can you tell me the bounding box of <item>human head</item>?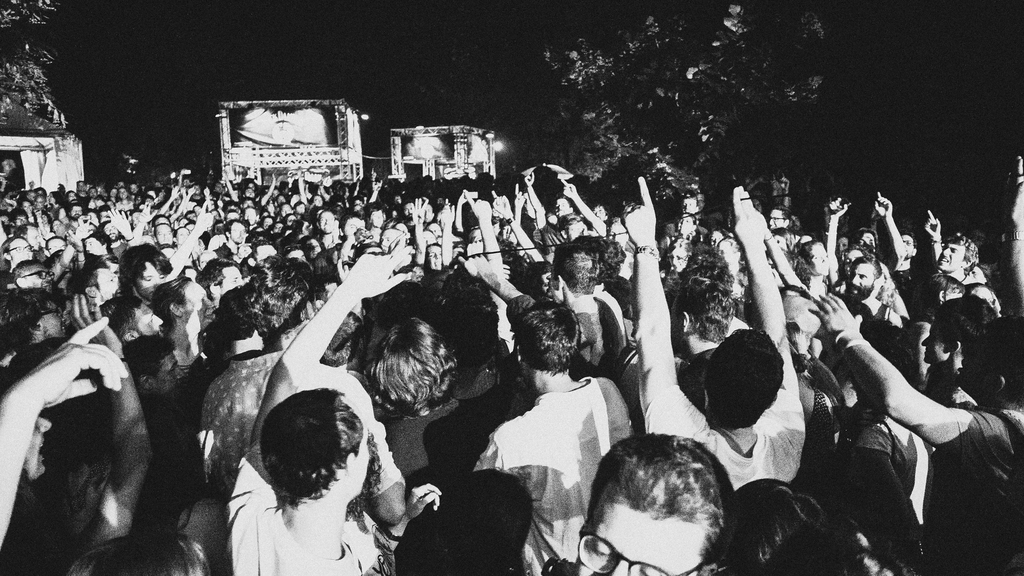
pyautogui.locateOnScreen(579, 441, 748, 569).
